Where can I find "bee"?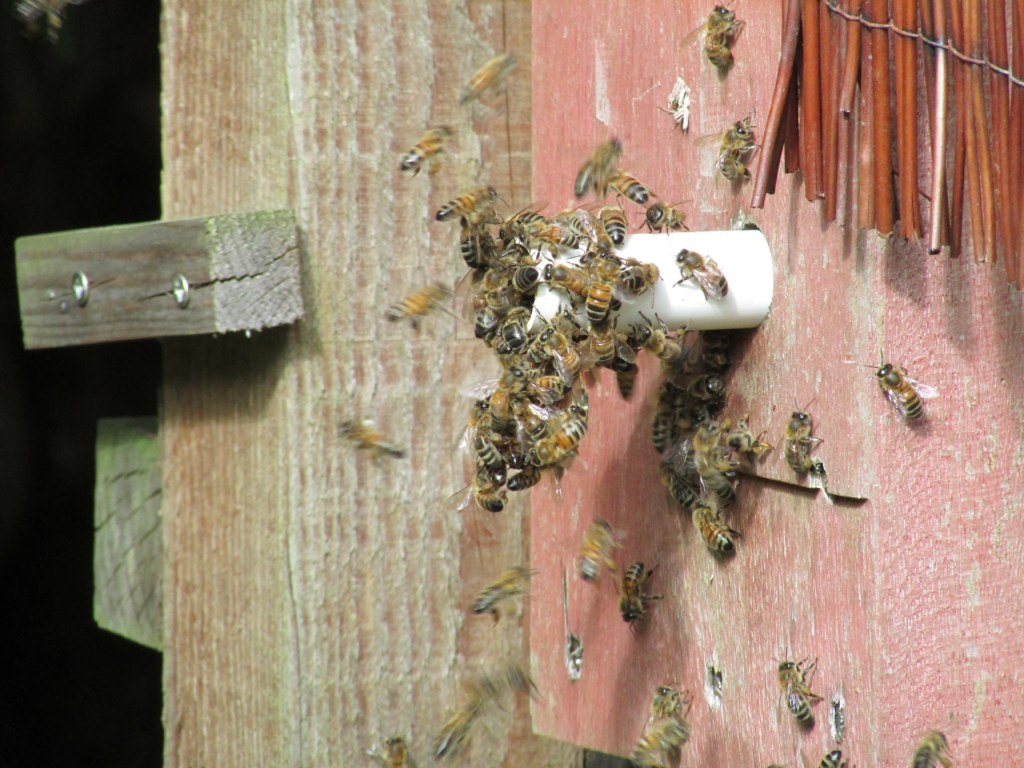
You can find it at bbox(434, 188, 484, 219).
